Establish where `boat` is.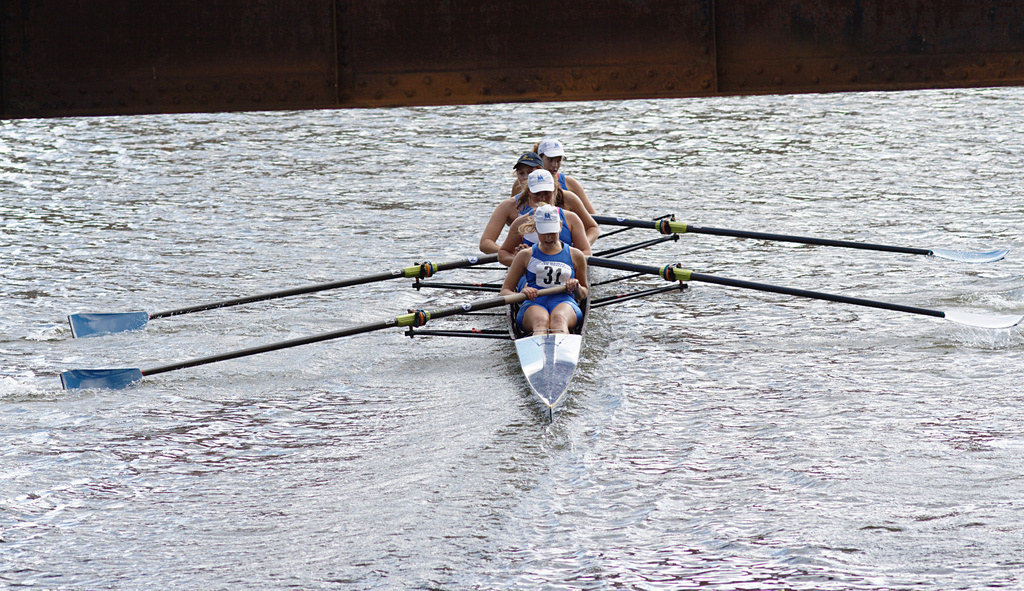
Established at (57,209,1023,418).
